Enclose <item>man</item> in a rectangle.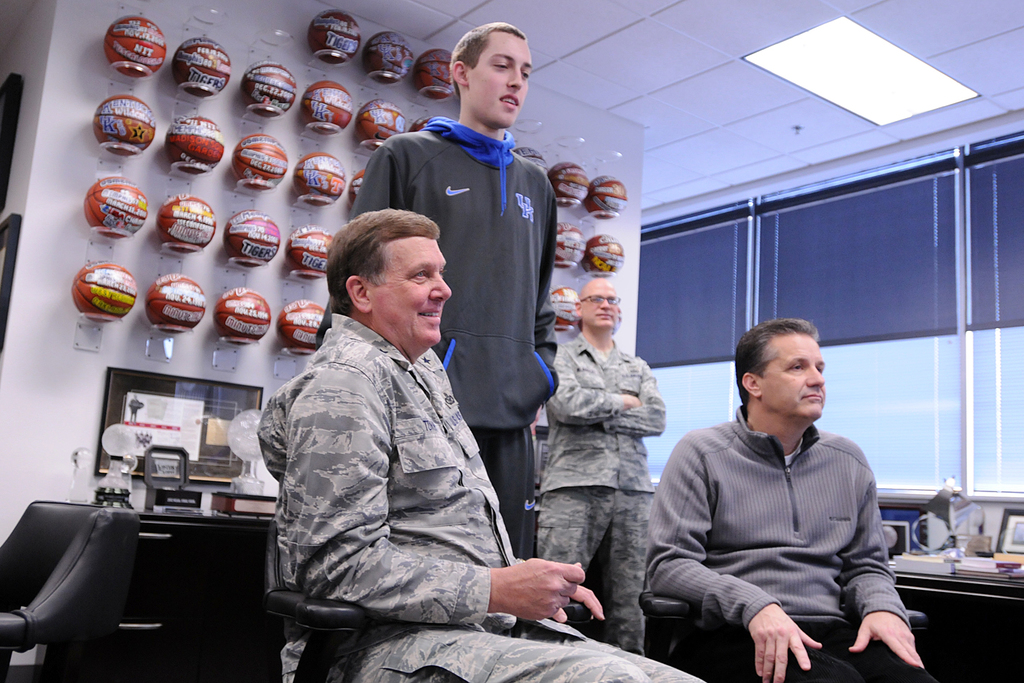
x1=532 y1=270 x2=668 y2=656.
